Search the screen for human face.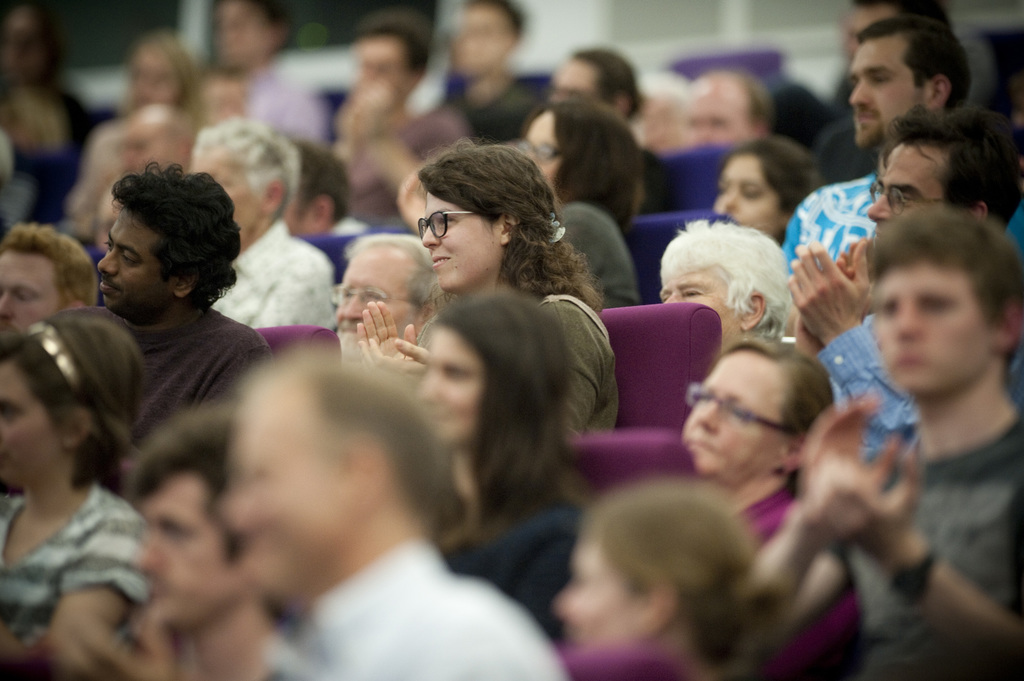
Found at 865, 140, 946, 221.
